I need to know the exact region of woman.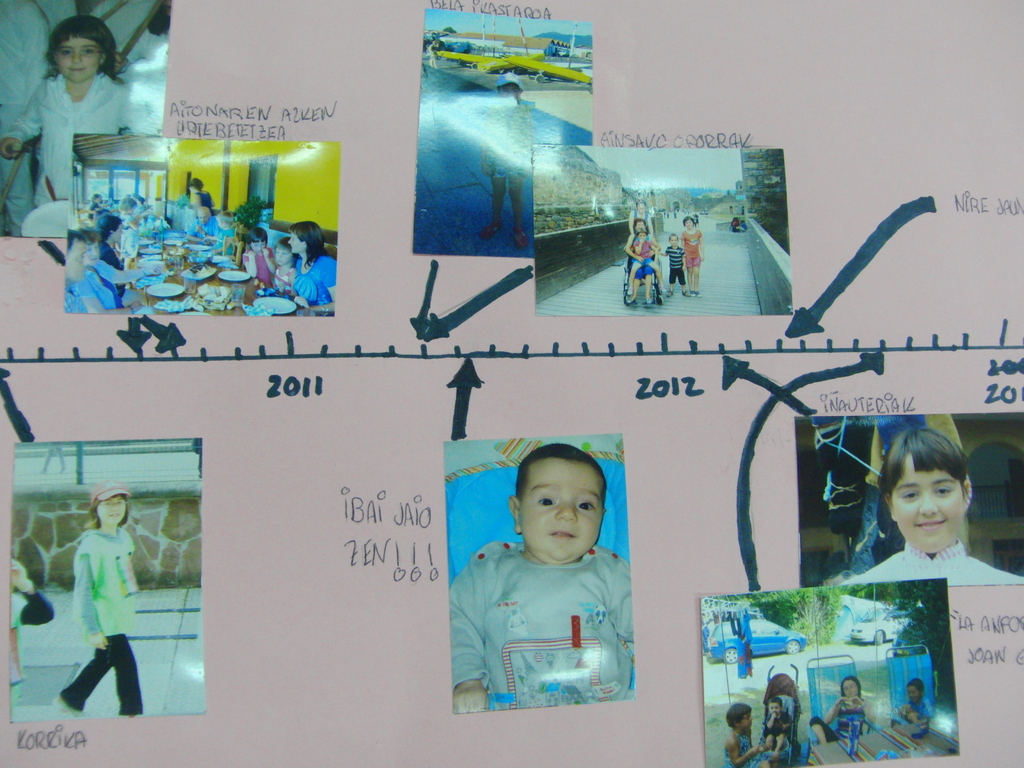
Region: box=[287, 222, 336, 312].
